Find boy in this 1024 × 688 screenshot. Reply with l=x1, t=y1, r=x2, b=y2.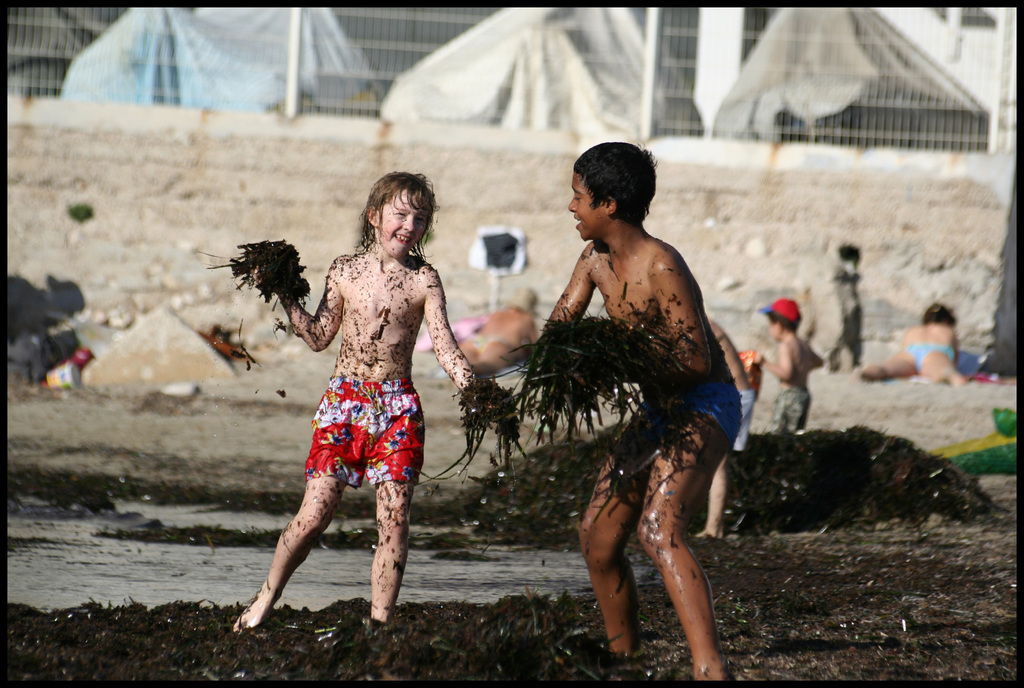
l=513, t=135, r=741, b=687.
